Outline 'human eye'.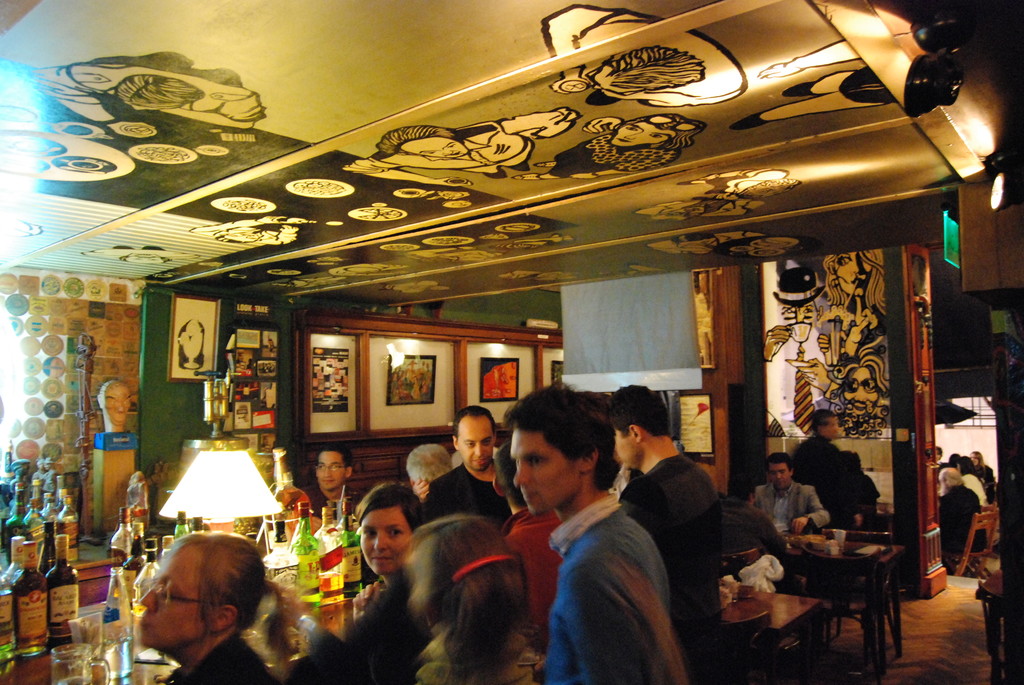
Outline: {"left": 447, "top": 141, "right": 458, "bottom": 153}.
